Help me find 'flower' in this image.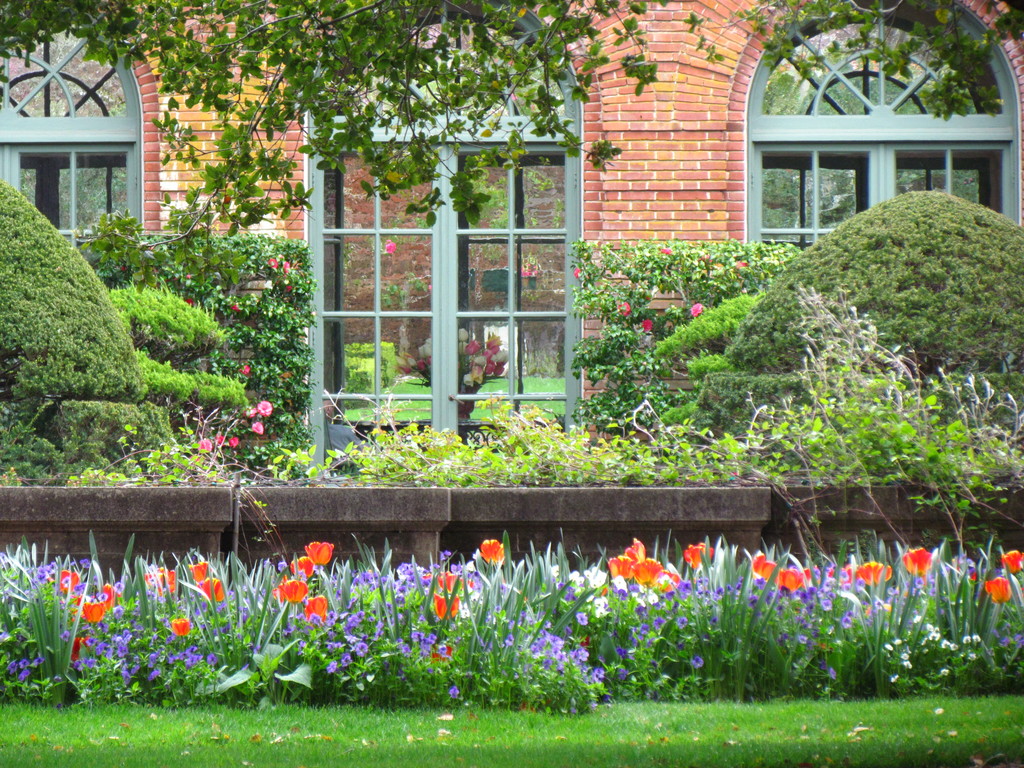
Found it: Rect(236, 364, 253, 375).
